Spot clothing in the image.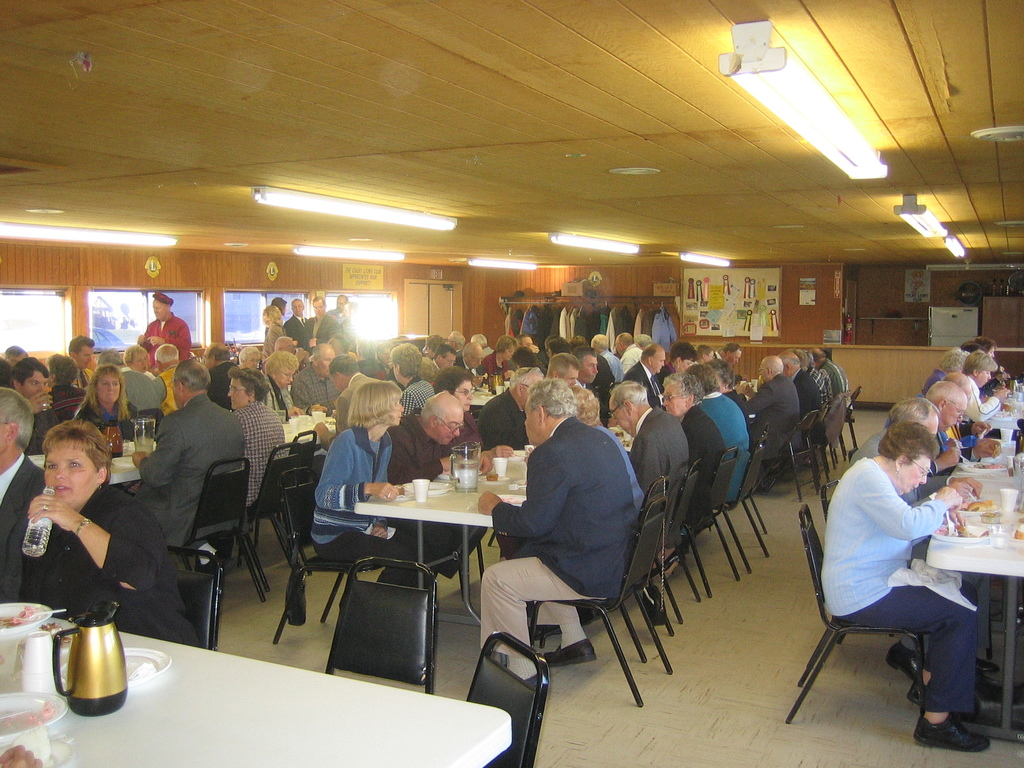
clothing found at l=618, t=342, r=644, b=374.
